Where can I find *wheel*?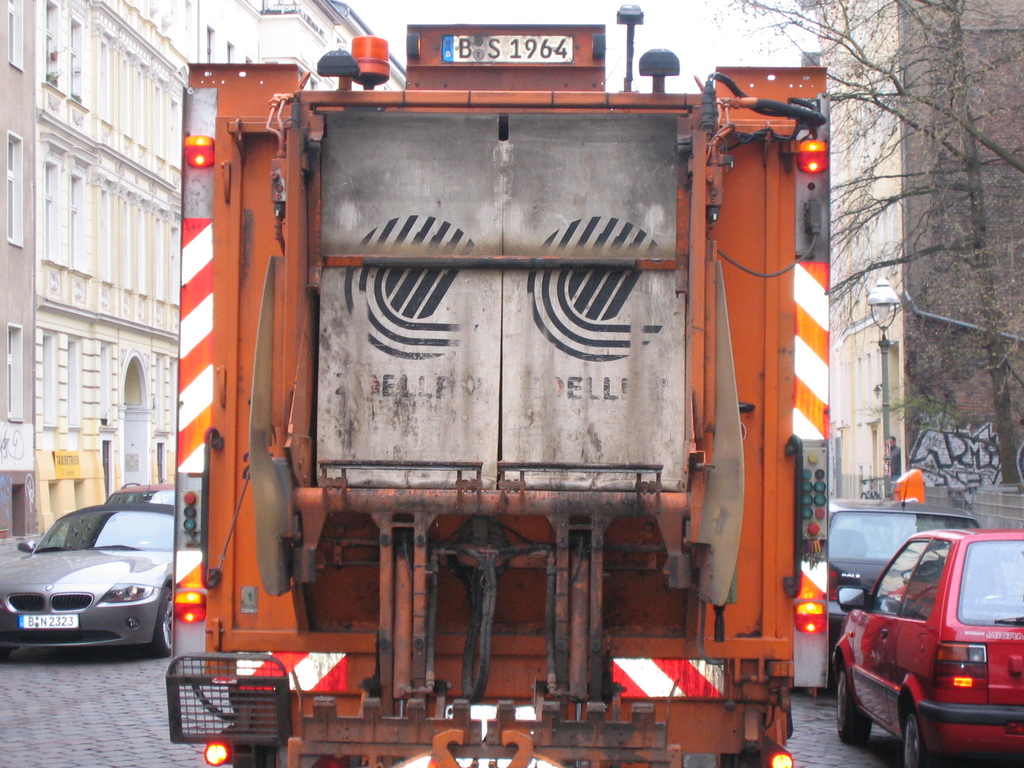
You can find it at <region>0, 640, 22, 665</region>.
